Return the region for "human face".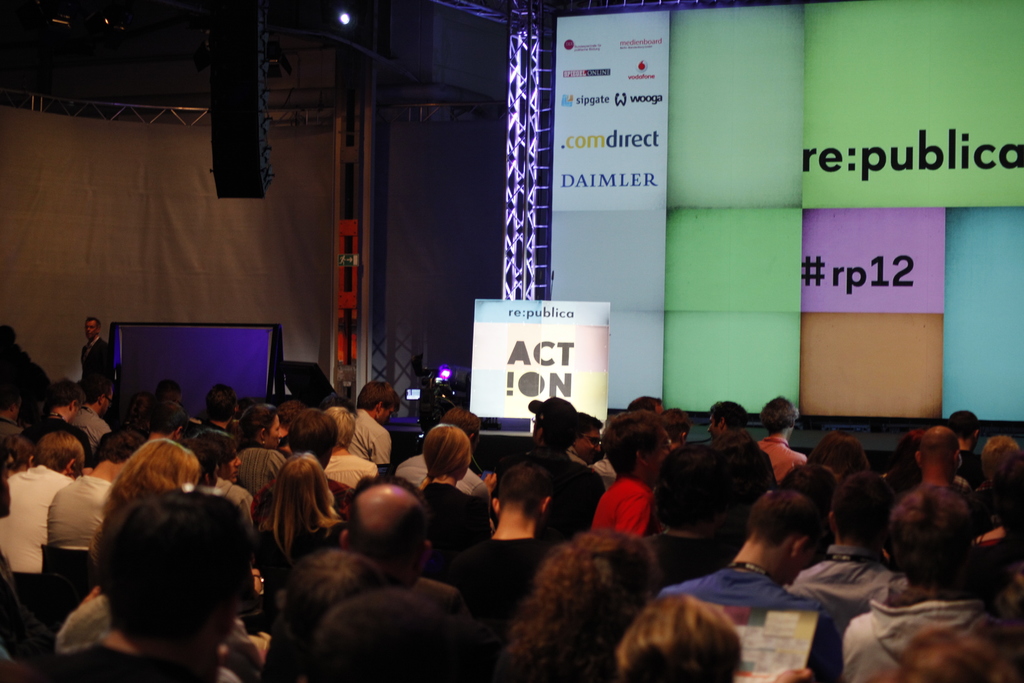
381 404 399 425.
